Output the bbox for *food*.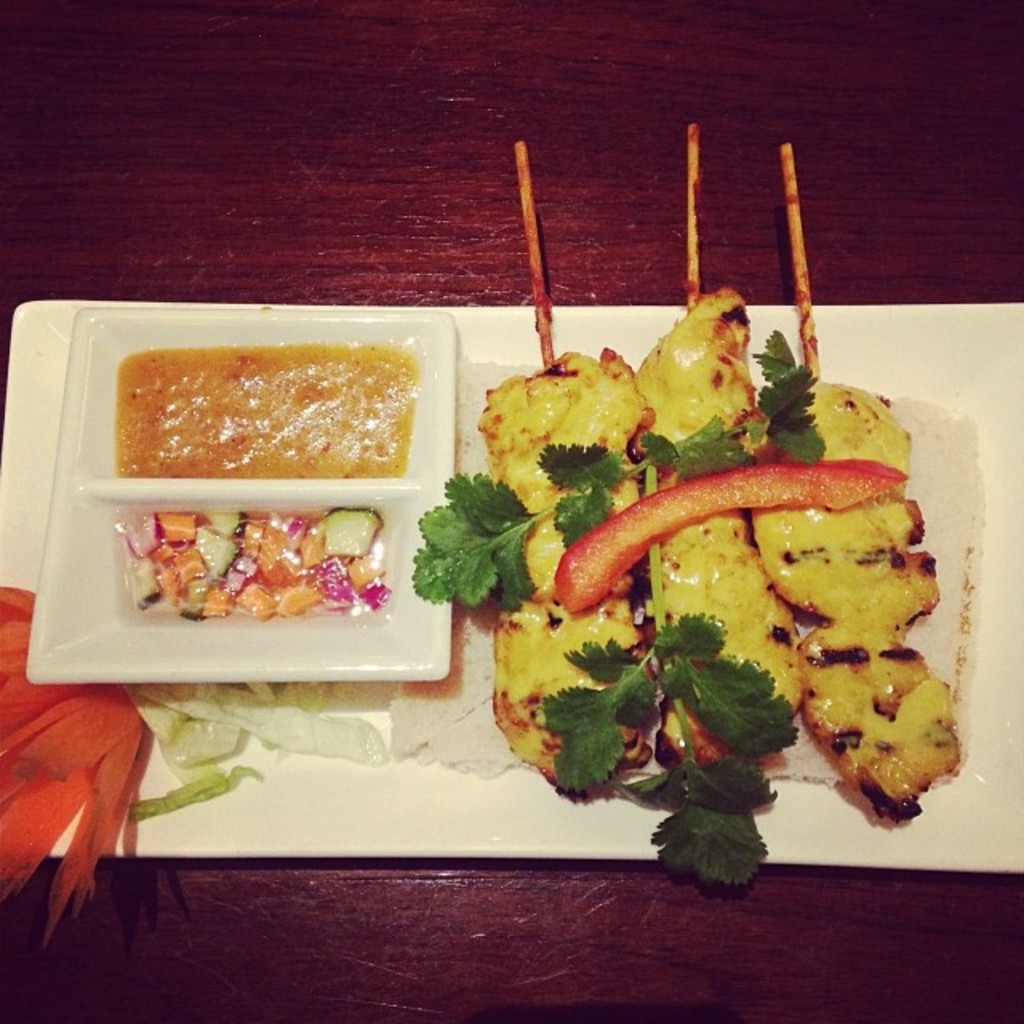
{"left": 557, "top": 456, "right": 904, "bottom": 618}.
